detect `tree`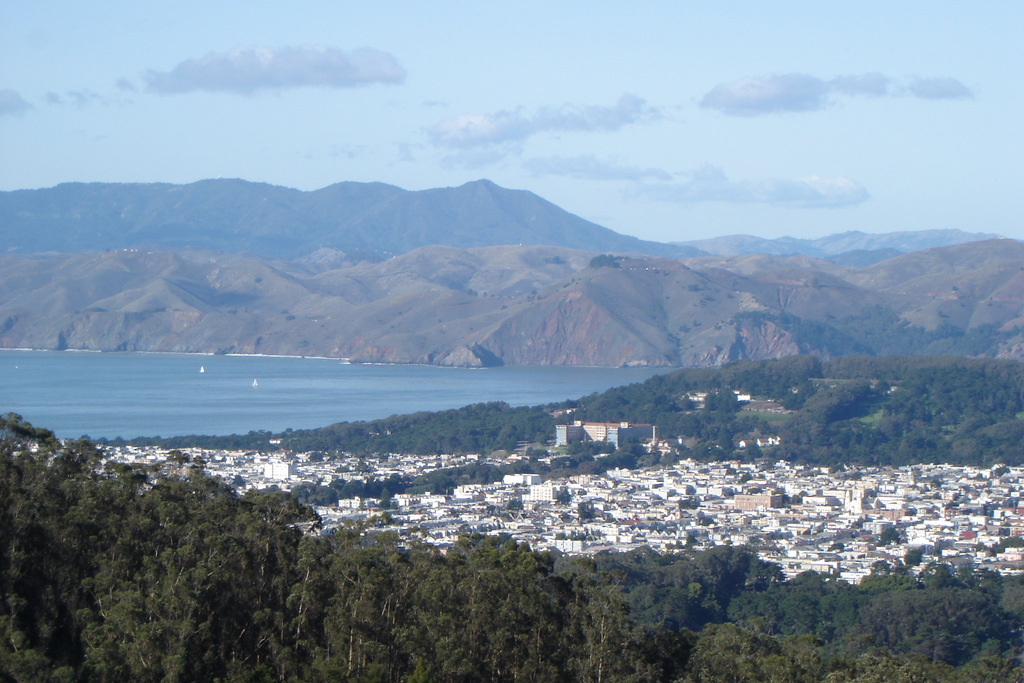
bbox=[460, 523, 471, 534]
